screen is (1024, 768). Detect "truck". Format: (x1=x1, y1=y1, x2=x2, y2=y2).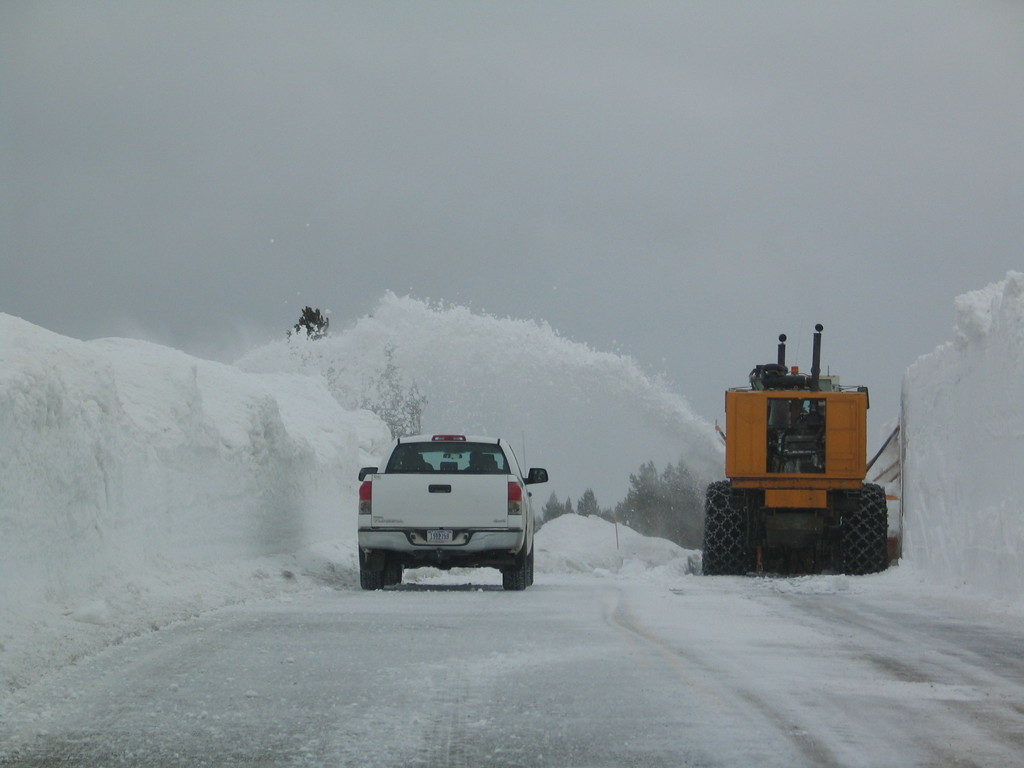
(x1=694, y1=321, x2=883, y2=584).
